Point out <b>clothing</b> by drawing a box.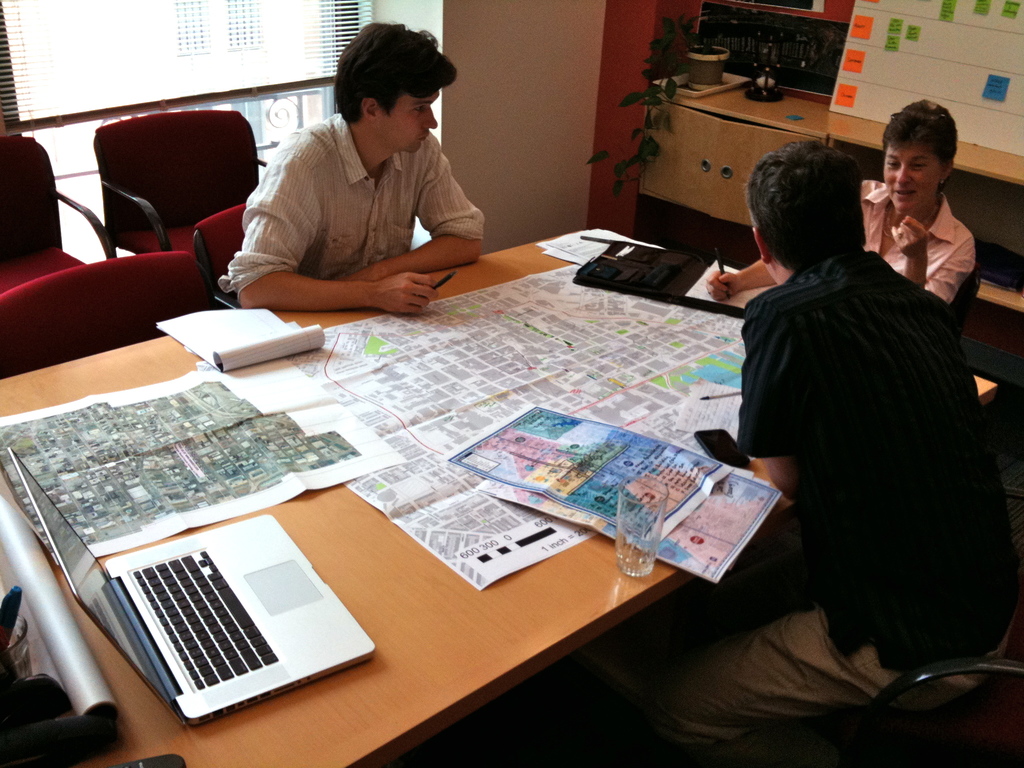
(x1=860, y1=177, x2=975, y2=307).
